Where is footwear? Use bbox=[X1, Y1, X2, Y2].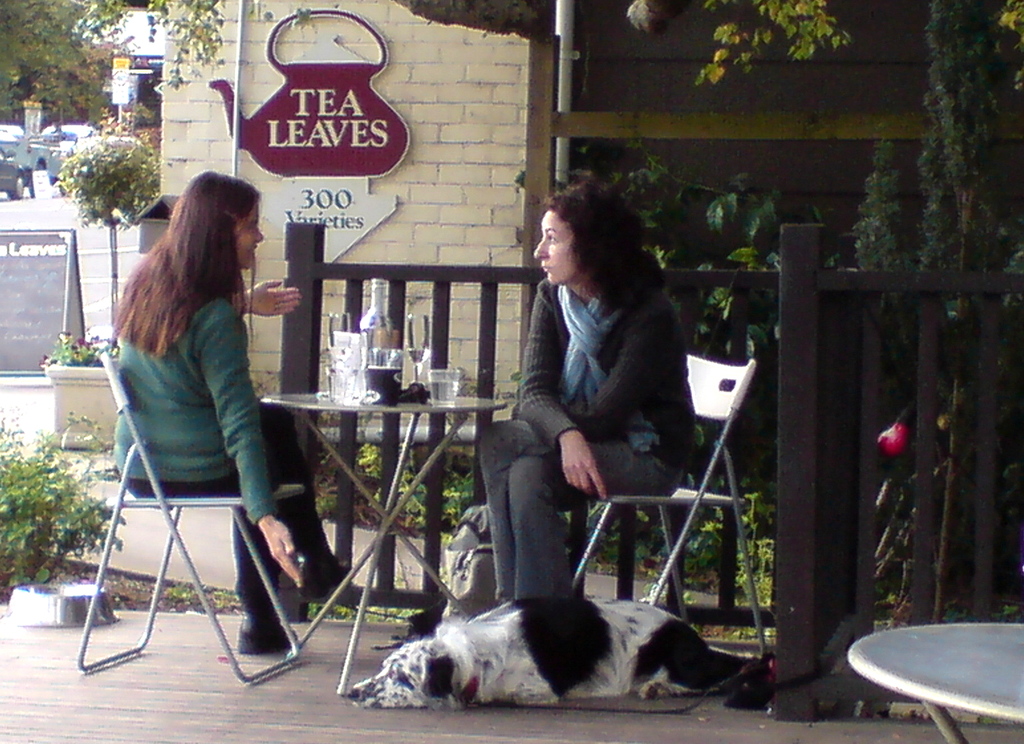
bbox=[238, 613, 298, 653].
